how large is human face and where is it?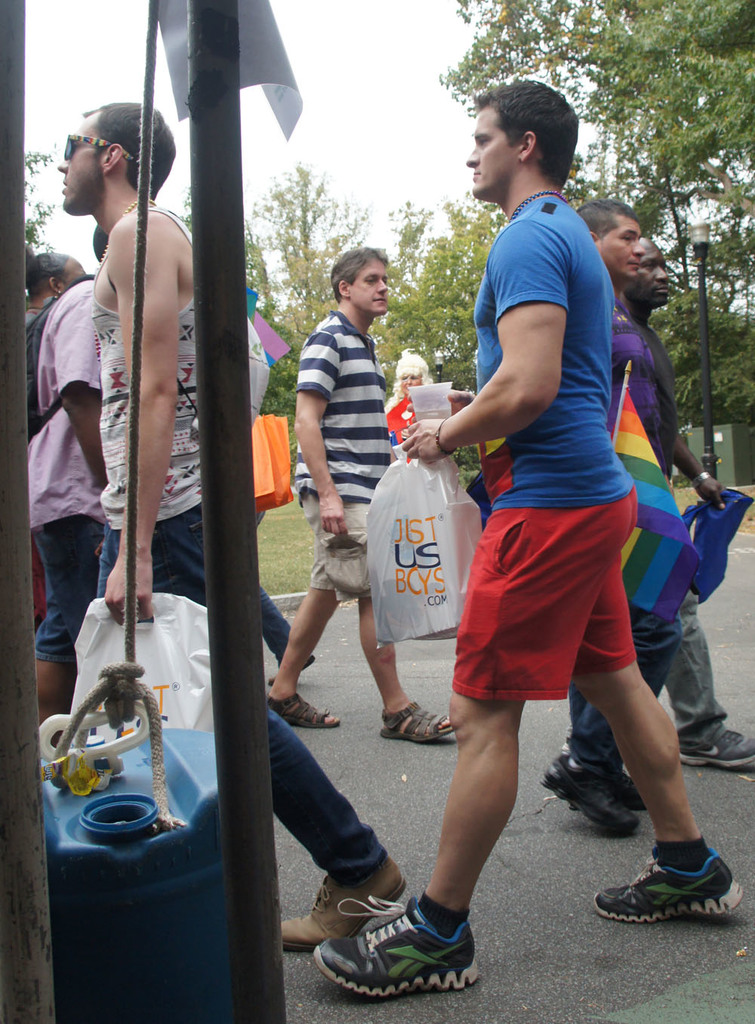
Bounding box: region(405, 374, 419, 395).
